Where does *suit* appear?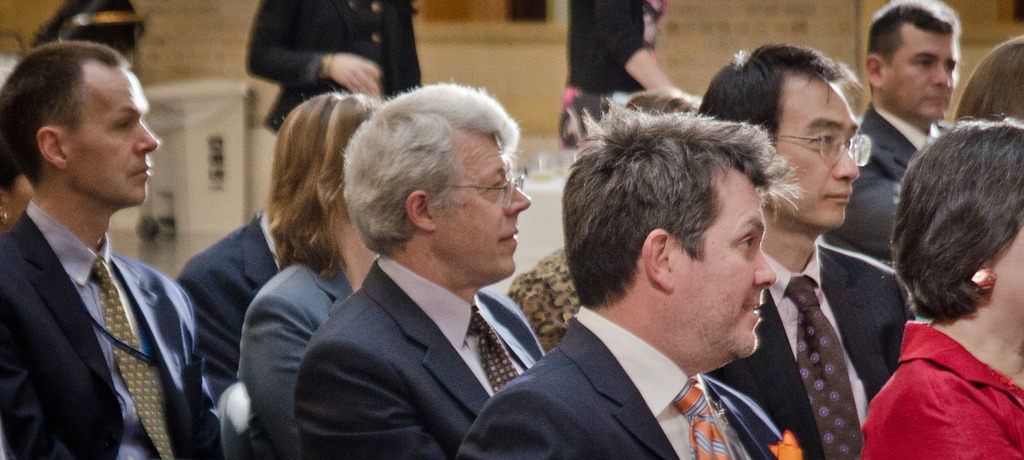
Appears at 456,305,804,459.
